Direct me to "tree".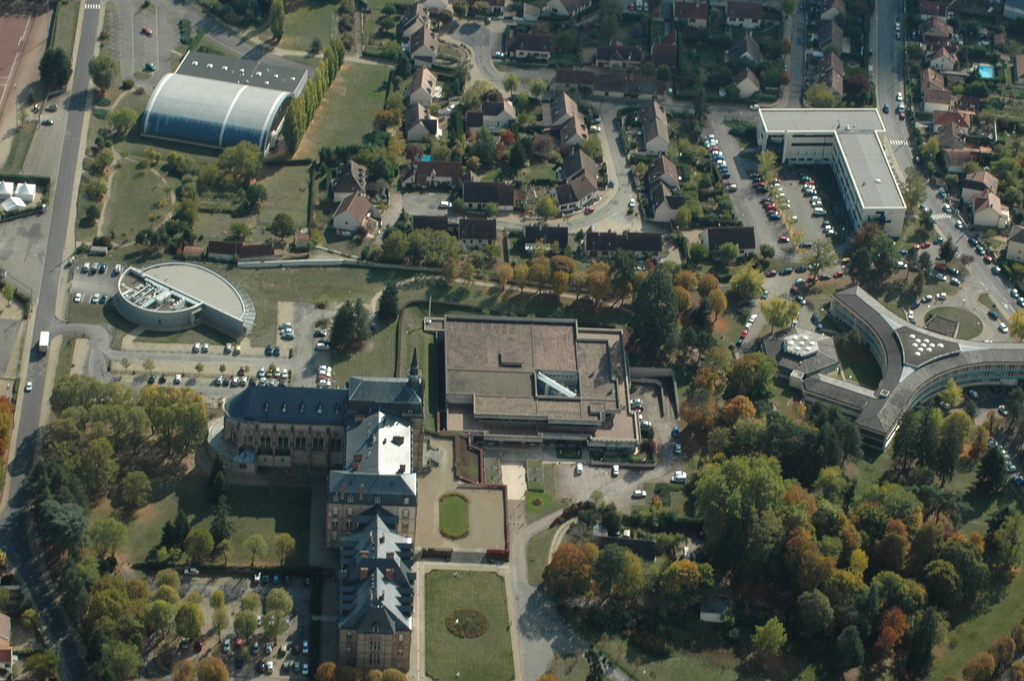
Direction: <region>261, 585, 291, 614</region>.
